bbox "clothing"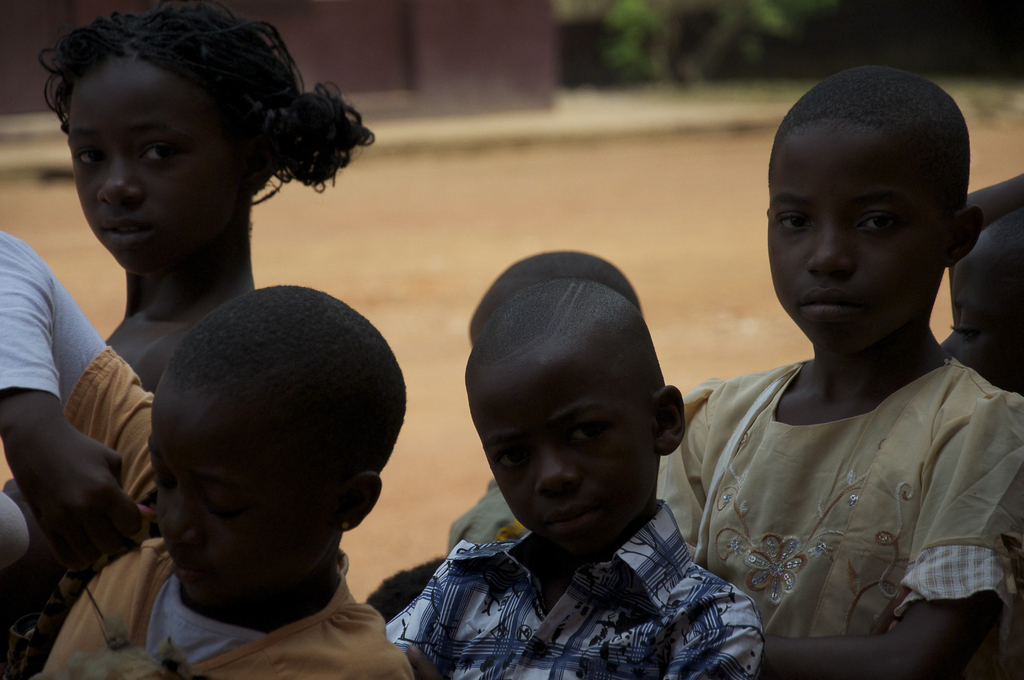
(681, 280, 1014, 668)
